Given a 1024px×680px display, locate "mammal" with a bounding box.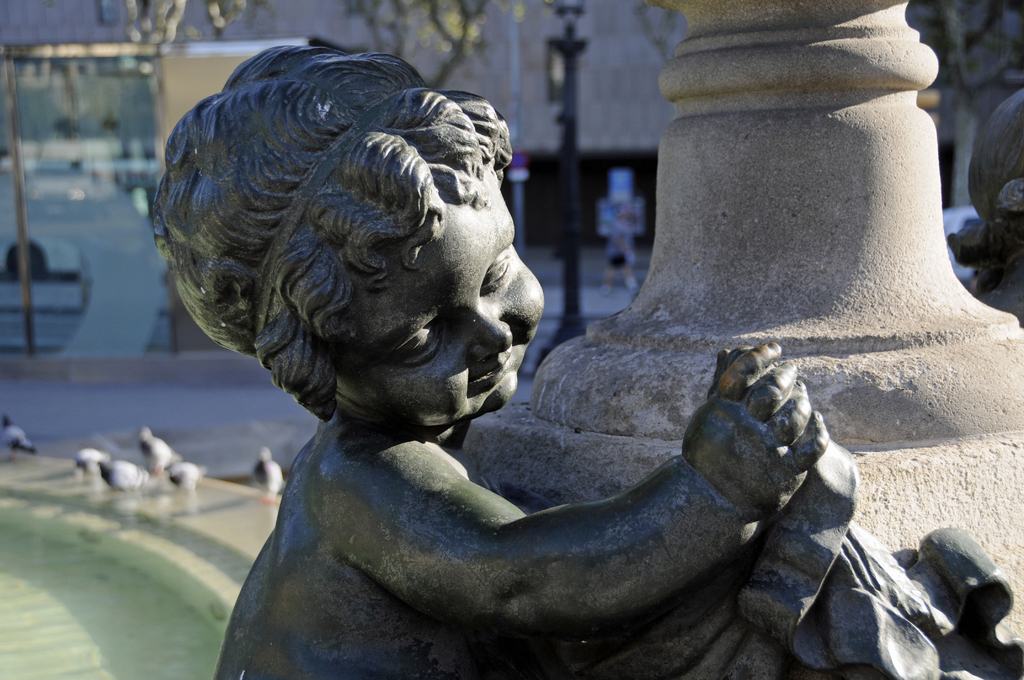
Located: <bbox>603, 201, 637, 307</bbox>.
